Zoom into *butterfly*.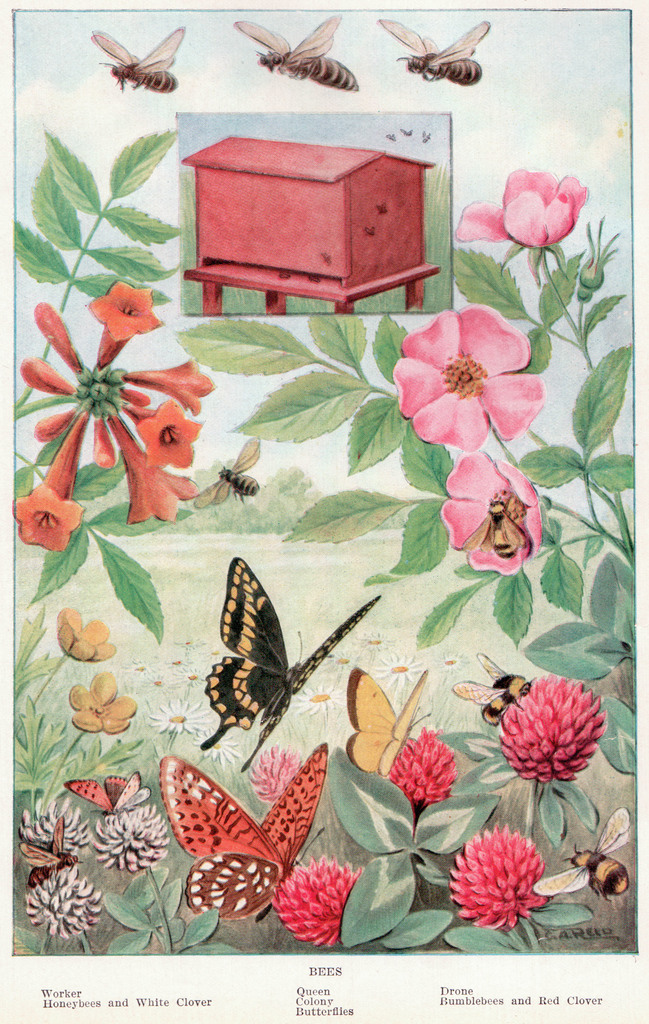
Zoom target: select_region(148, 751, 329, 932).
